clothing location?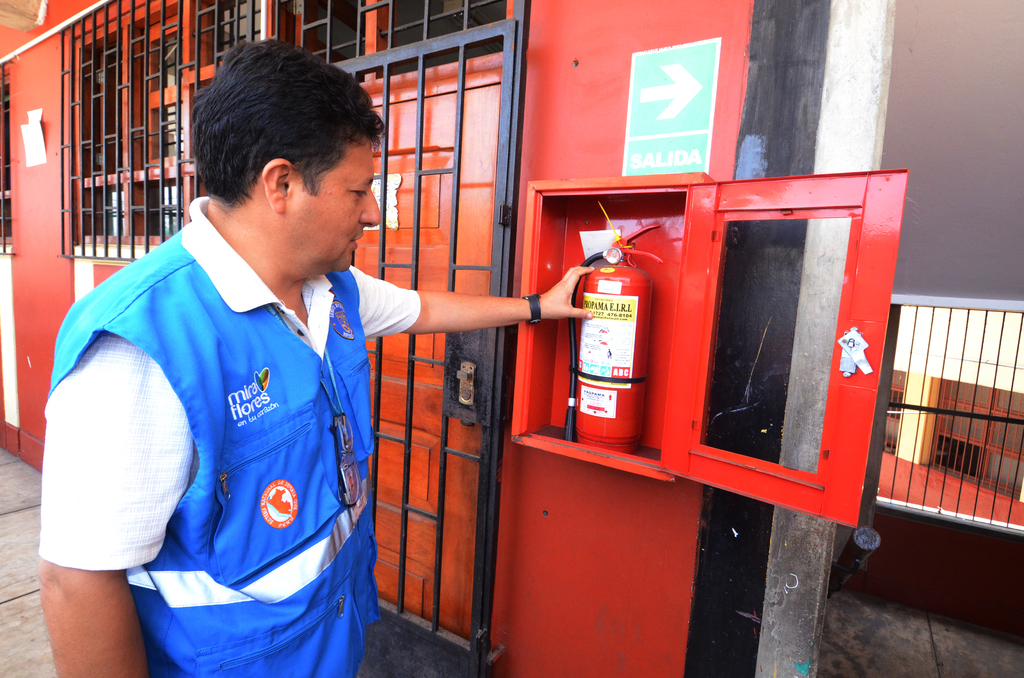
(31, 192, 422, 677)
